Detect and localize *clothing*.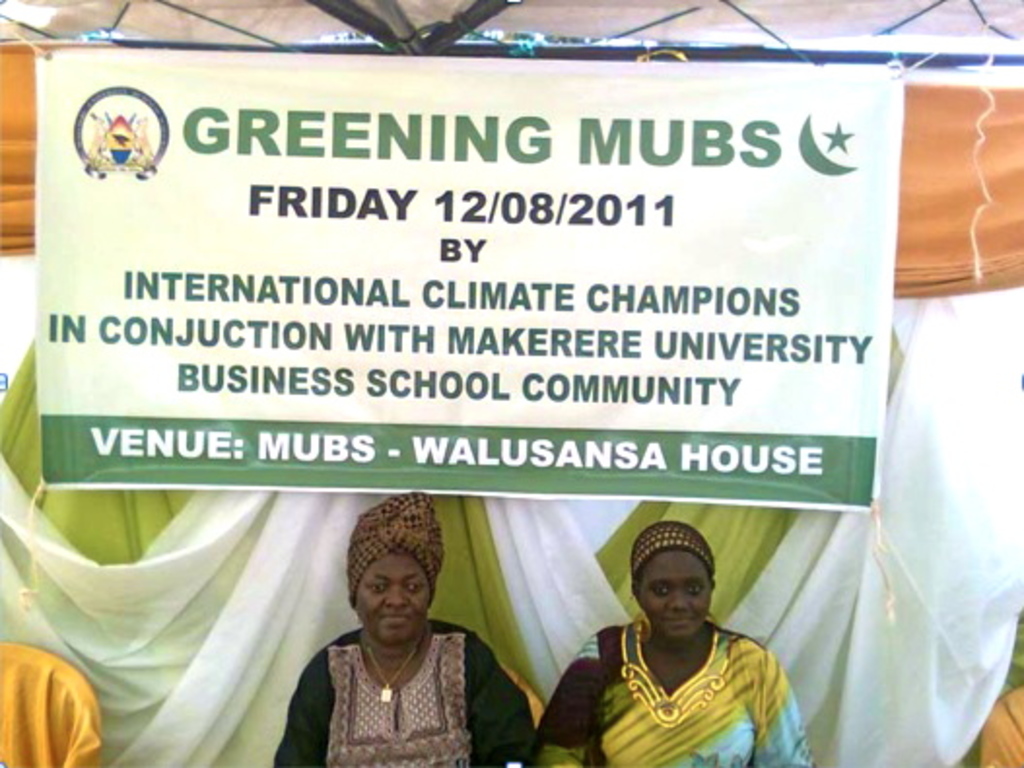
Localized at {"left": 563, "top": 603, "right": 808, "bottom": 762}.
